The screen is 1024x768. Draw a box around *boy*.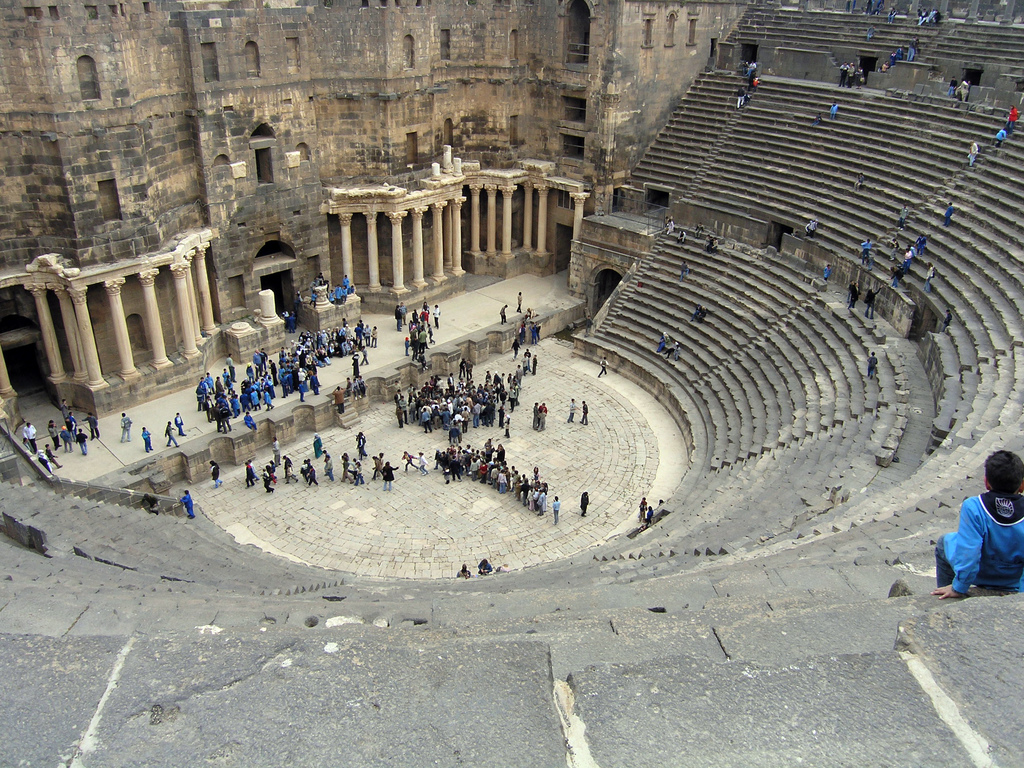
943, 203, 952, 222.
